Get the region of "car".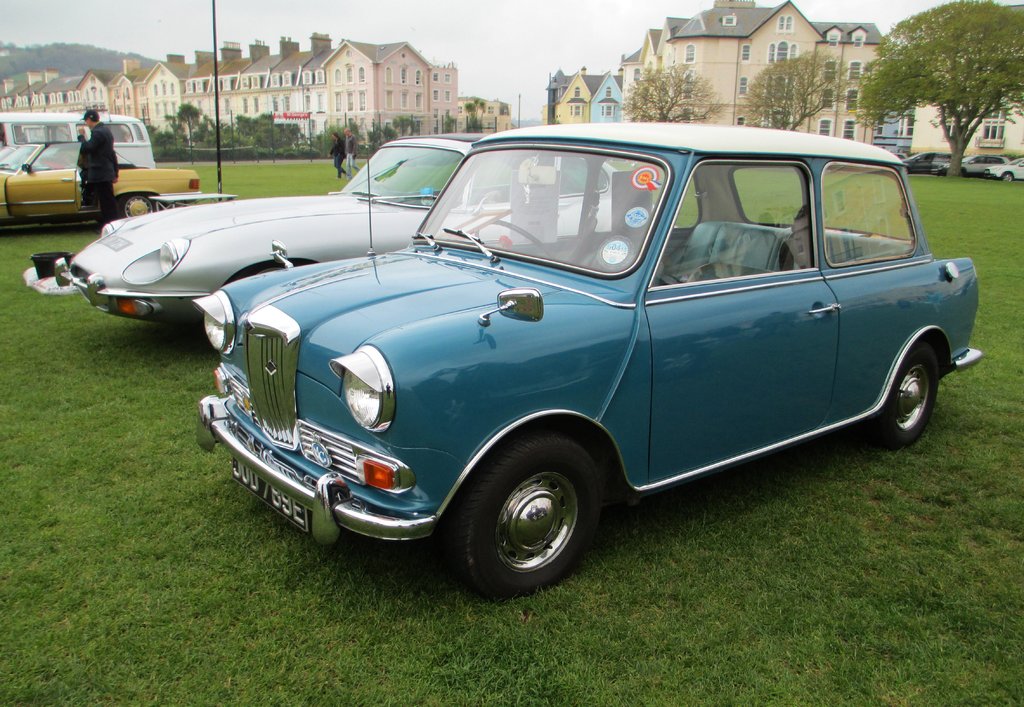
x1=951 y1=150 x2=1006 y2=179.
